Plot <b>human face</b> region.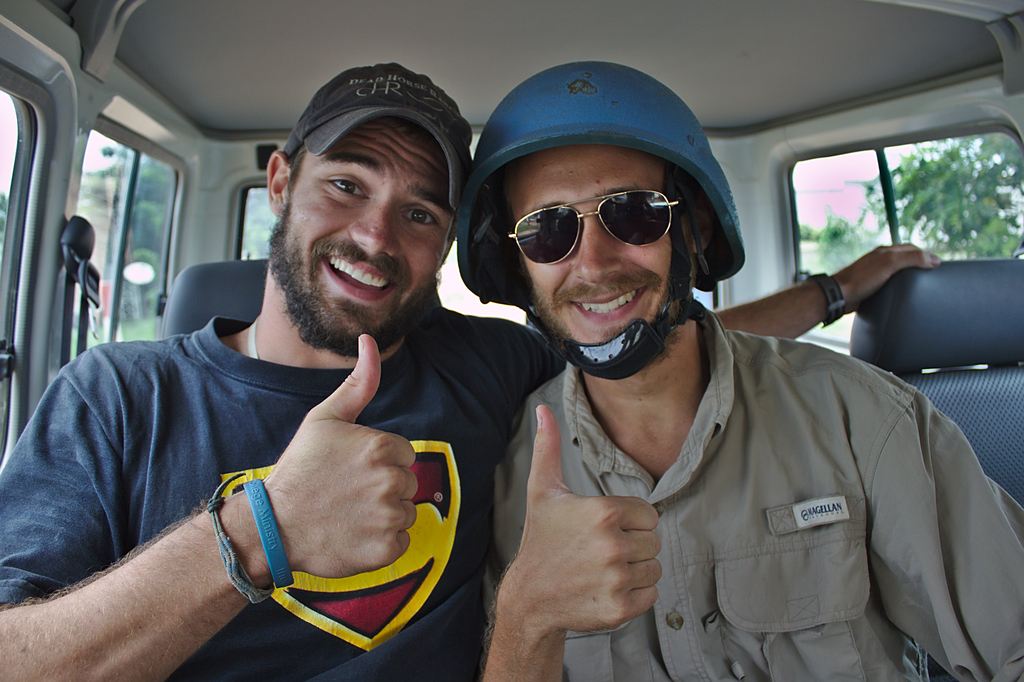
Plotted at bbox=[269, 114, 452, 357].
